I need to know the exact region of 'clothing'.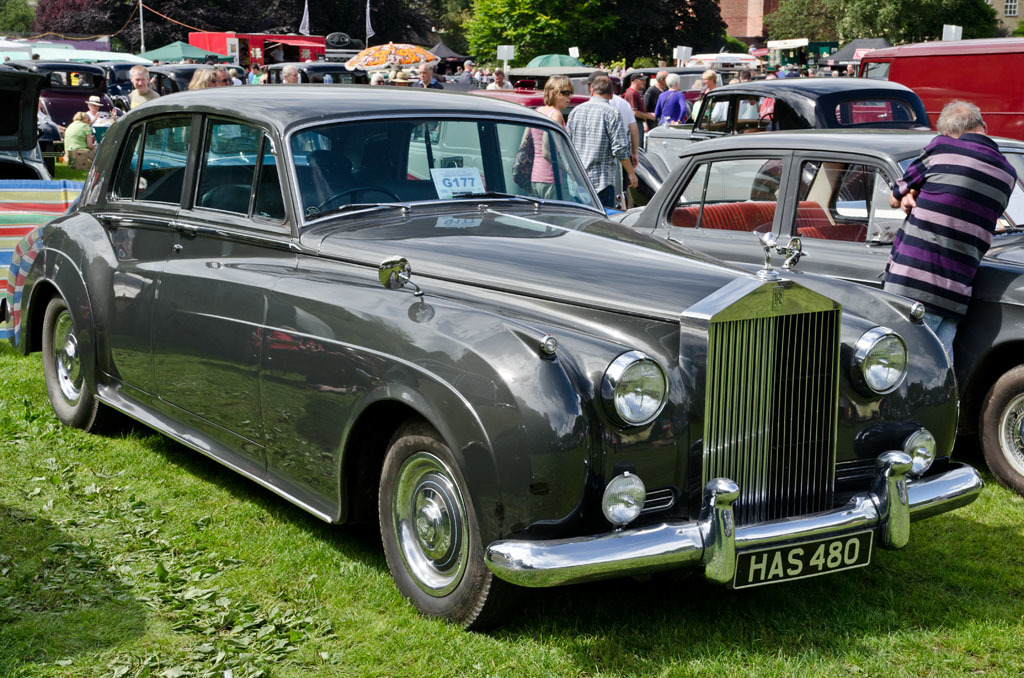
Region: 655 89 684 121.
